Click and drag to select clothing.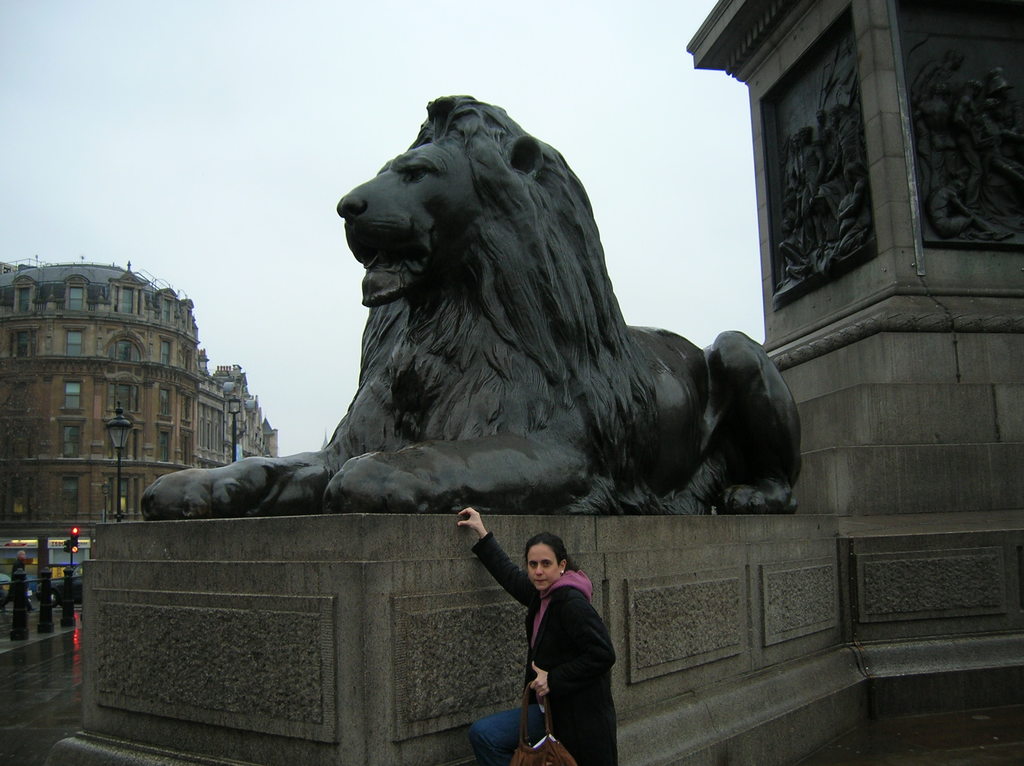
Selection: Rect(471, 703, 588, 765).
